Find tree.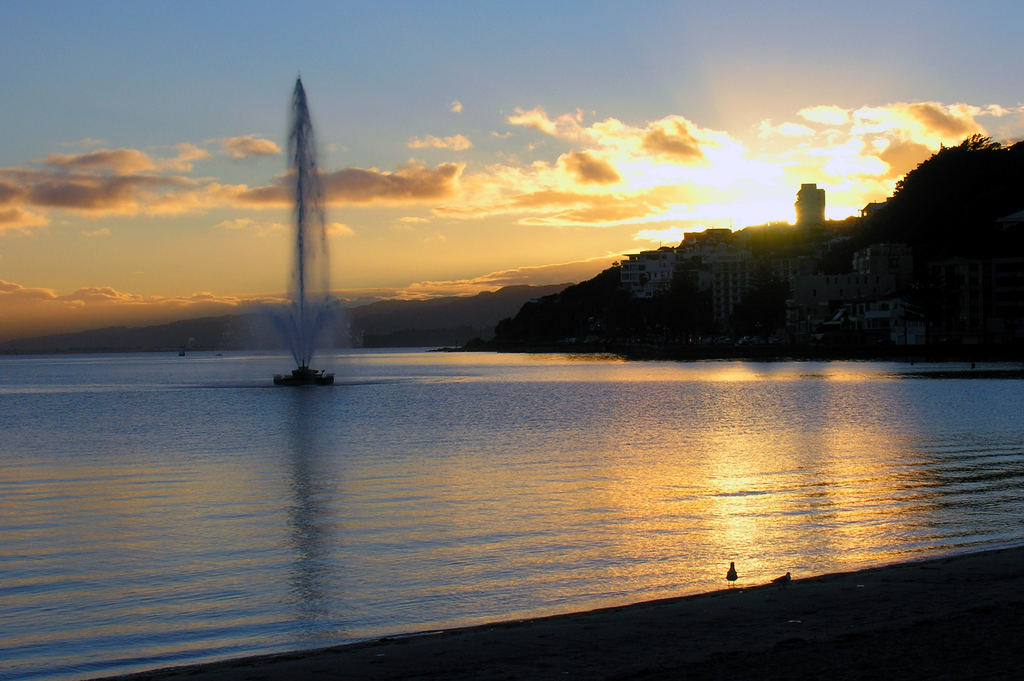
<box>885,133,998,264</box>.
